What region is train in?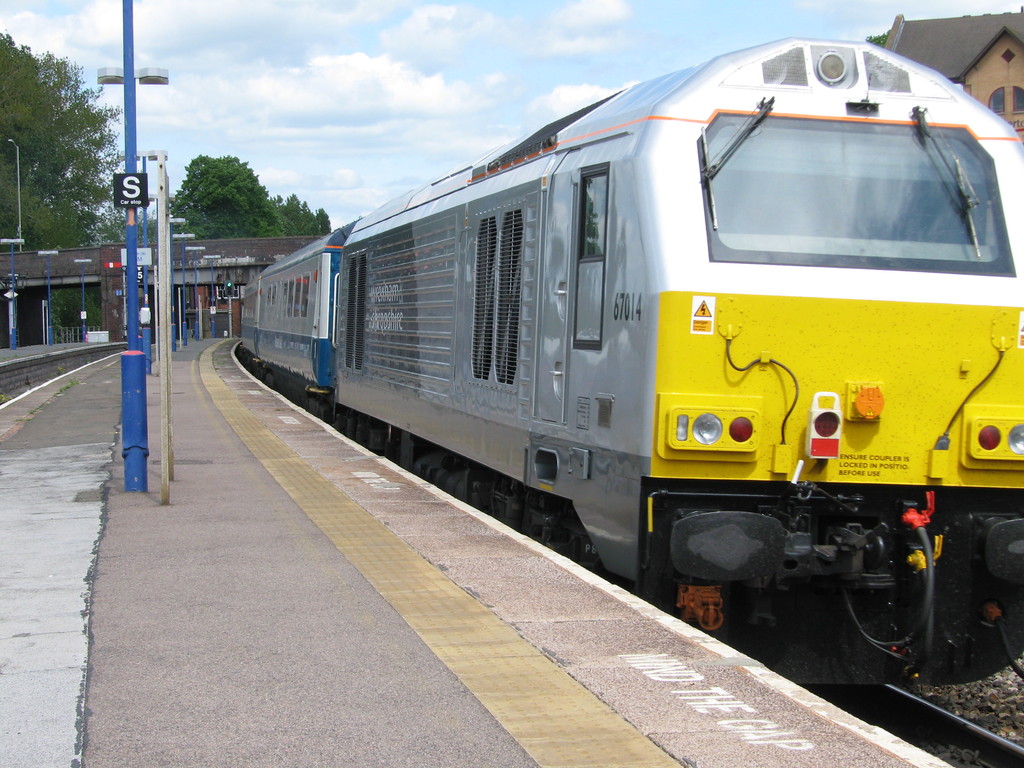
box=[239, 35, 1021, 681].
